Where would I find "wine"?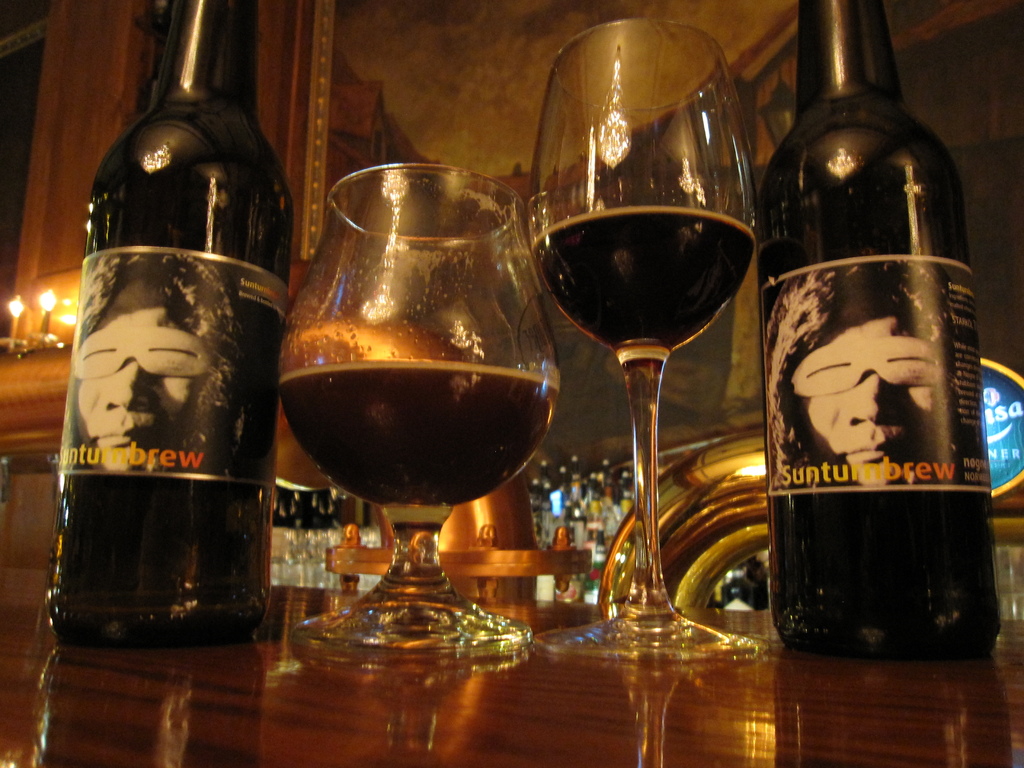
At 756/0/1002/659.
